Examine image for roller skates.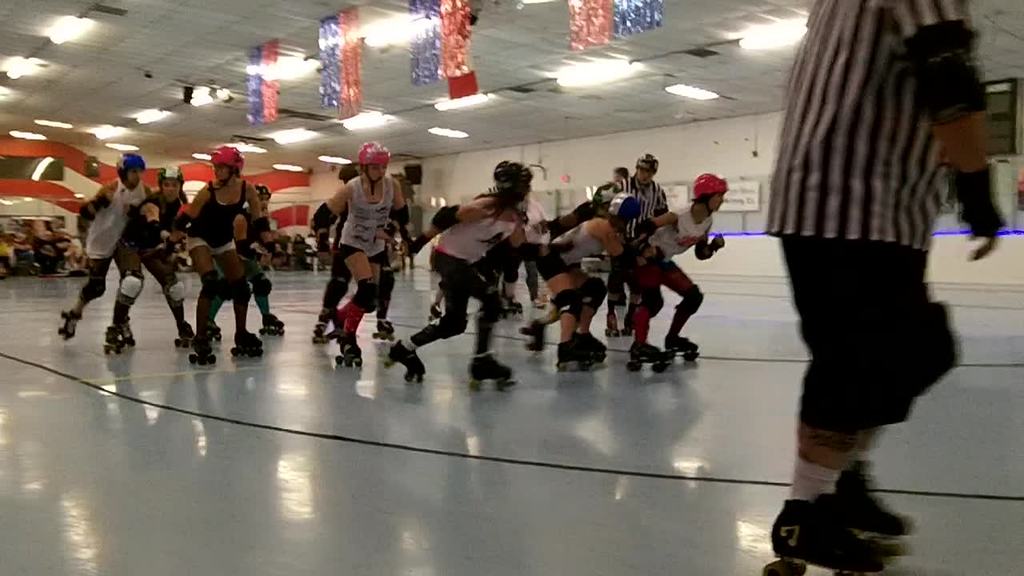
Examination result: <box>467,348,518,392</box>.
